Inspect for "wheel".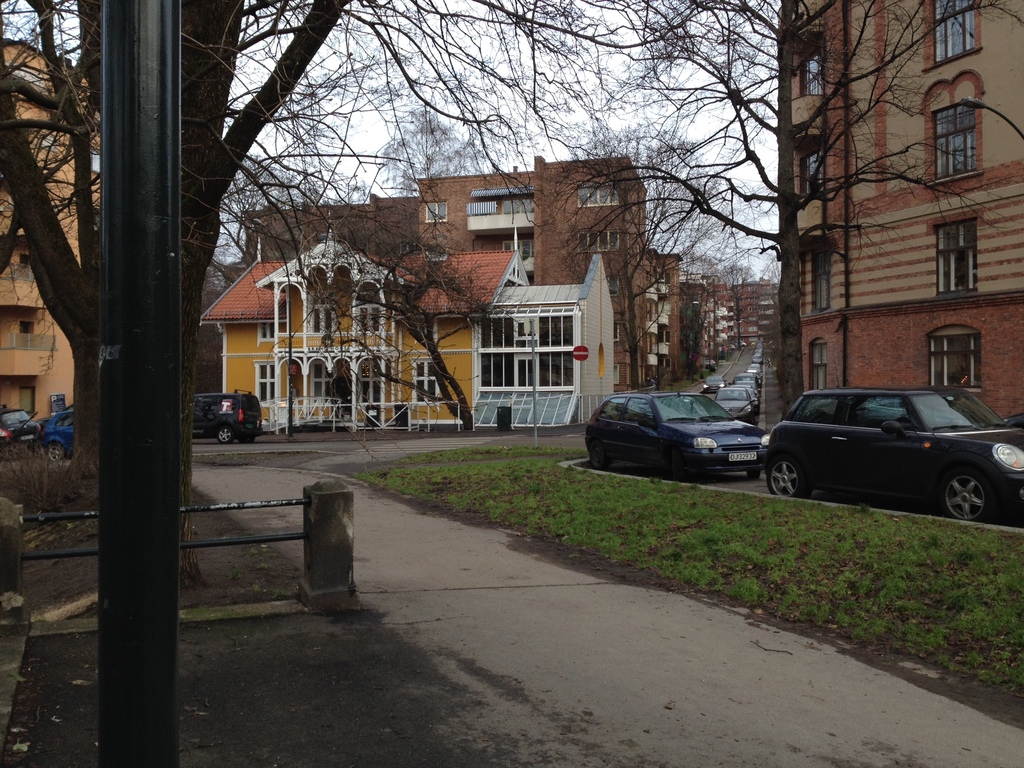
Inspection: crop(768, 461, 797, 501).
